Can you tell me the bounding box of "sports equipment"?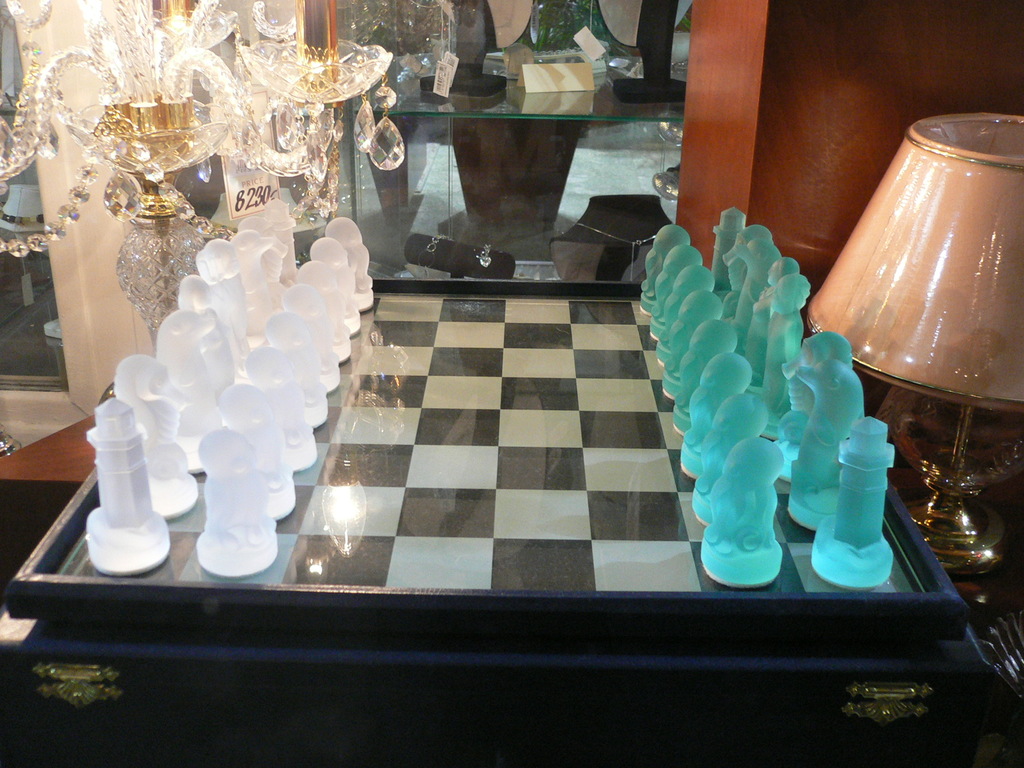
(195,428,278,579).
